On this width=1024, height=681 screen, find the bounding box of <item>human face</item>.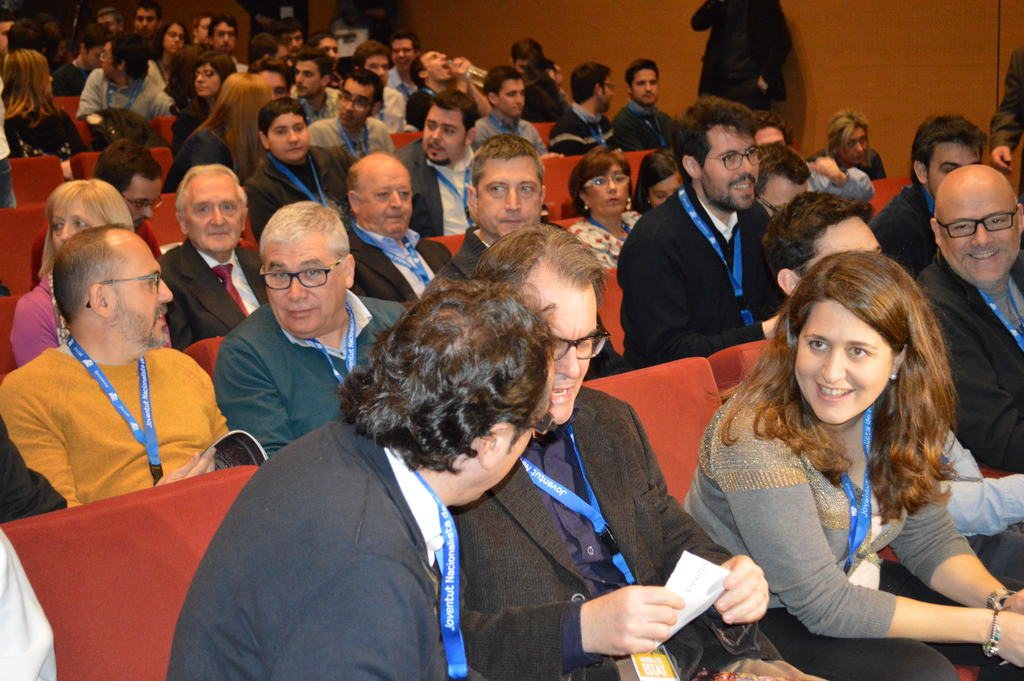
Bounding box: <box>700,123,758,213</box>.
